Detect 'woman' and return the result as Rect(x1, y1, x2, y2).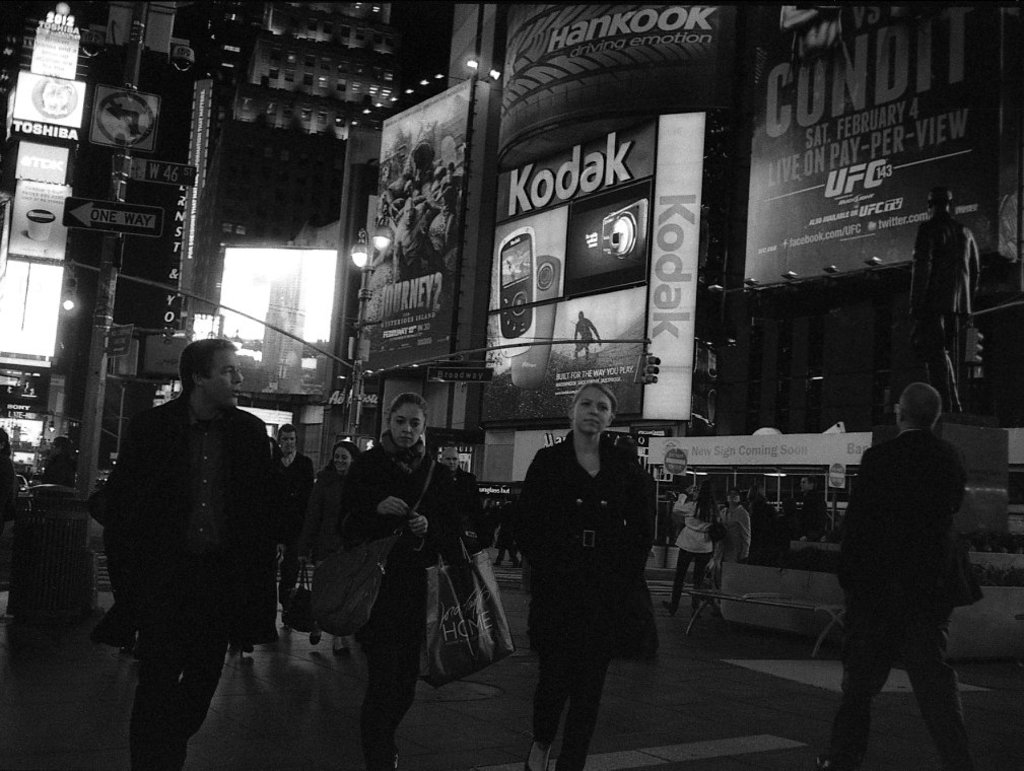
Rect(336, 388, 460, 768).
